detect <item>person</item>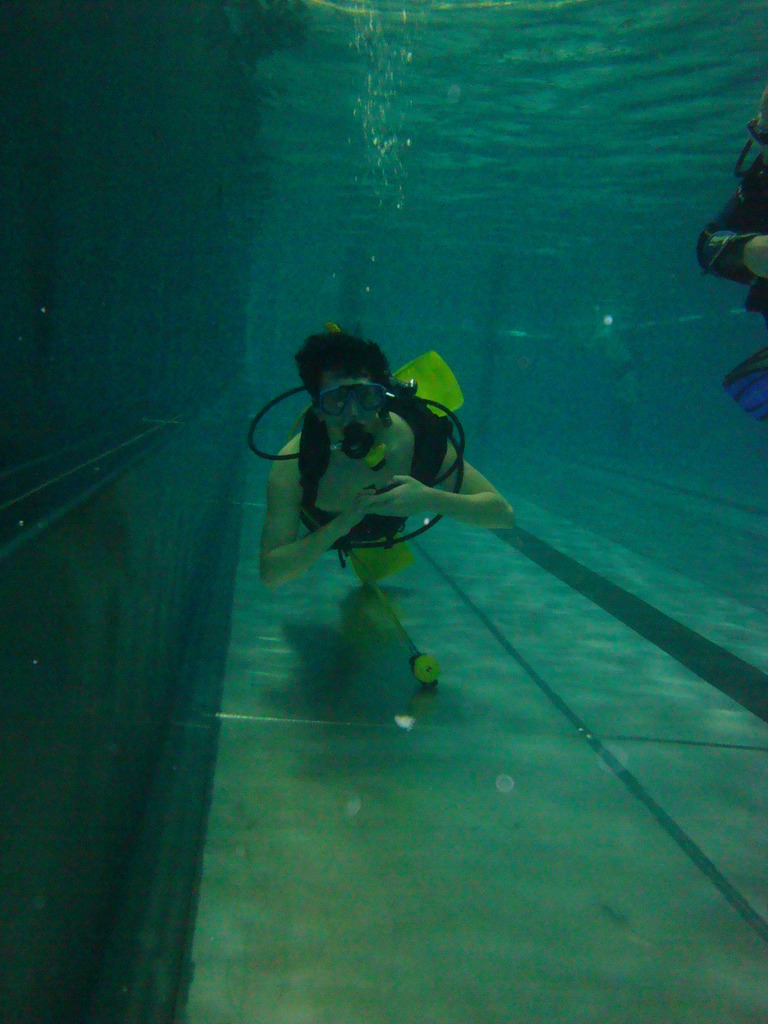
<bbox>696, 148, 767, 323</bbox>
